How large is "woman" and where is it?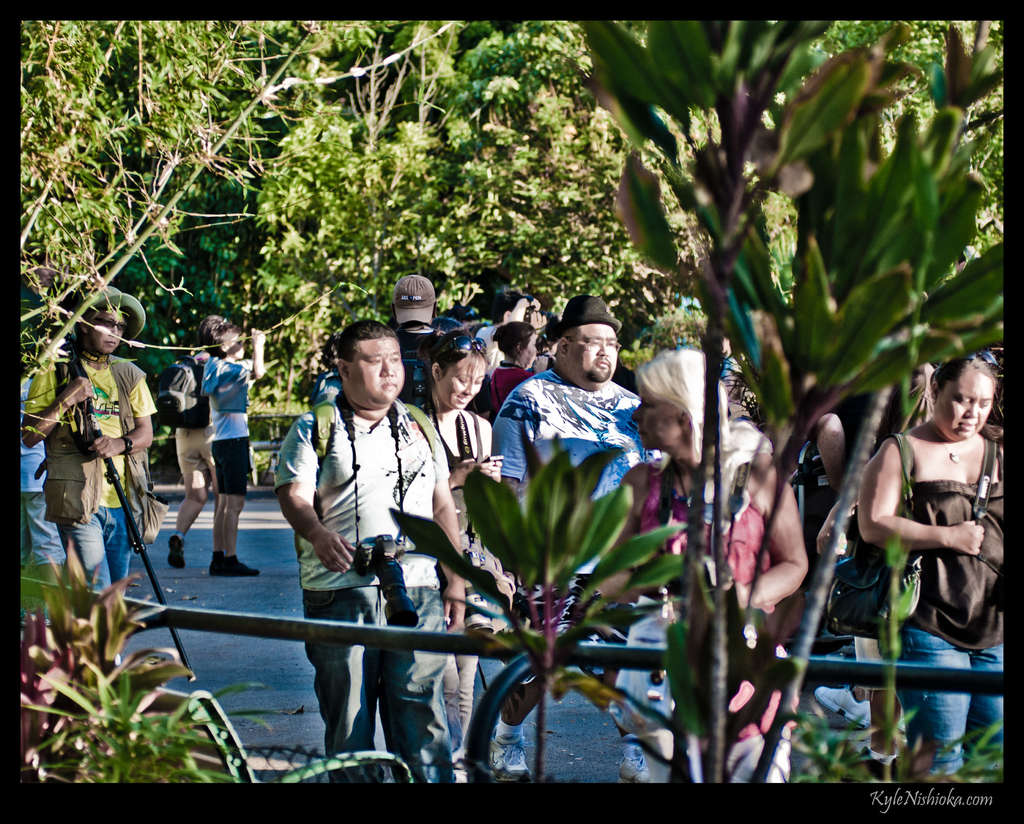
Bounding box: {"left": 549, "top": 344, "right": 813, "bottom": 791}.
